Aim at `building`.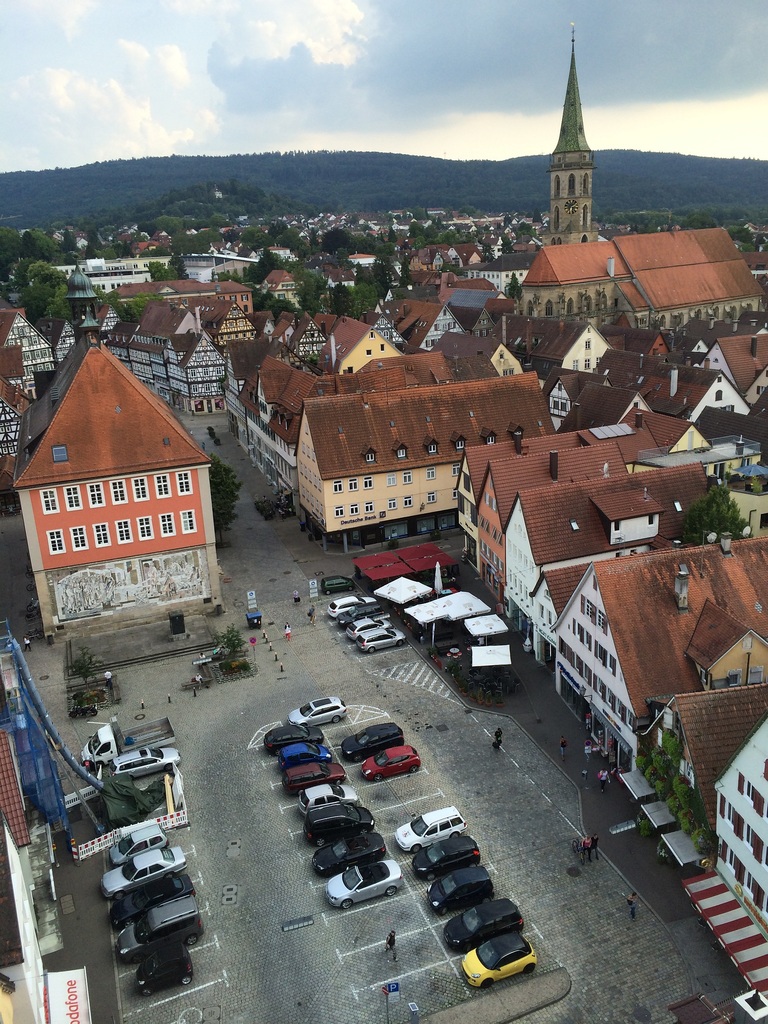
Aimed at [710,712,767,925].
